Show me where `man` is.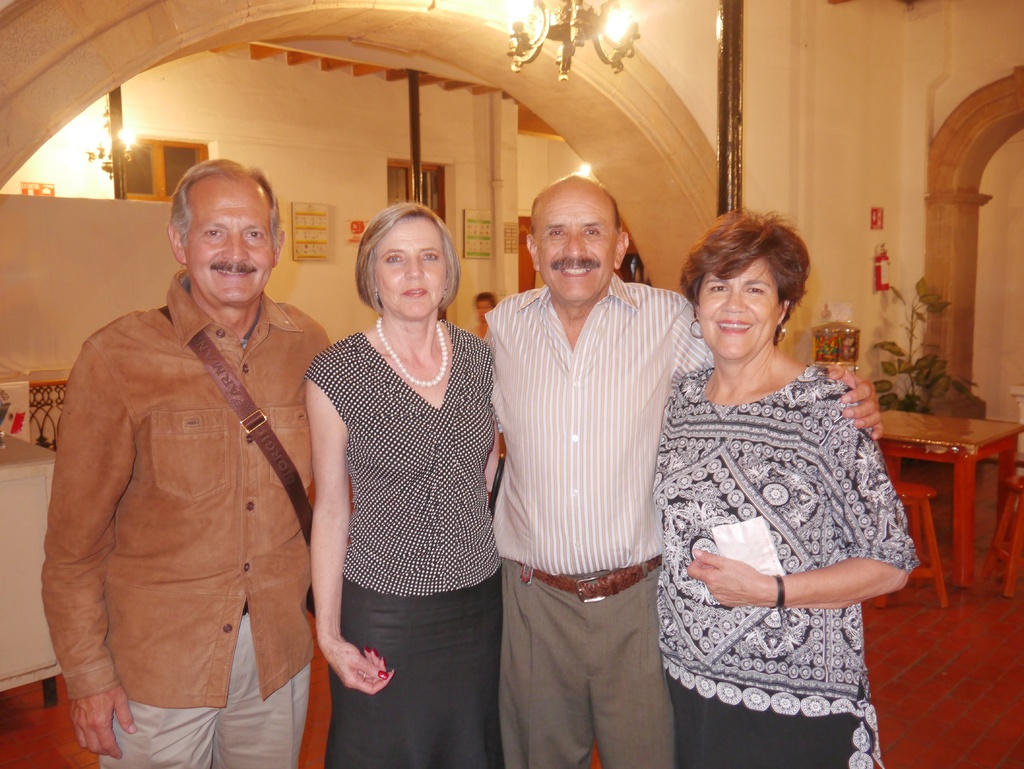
`man` is at 472:169:884:768.
